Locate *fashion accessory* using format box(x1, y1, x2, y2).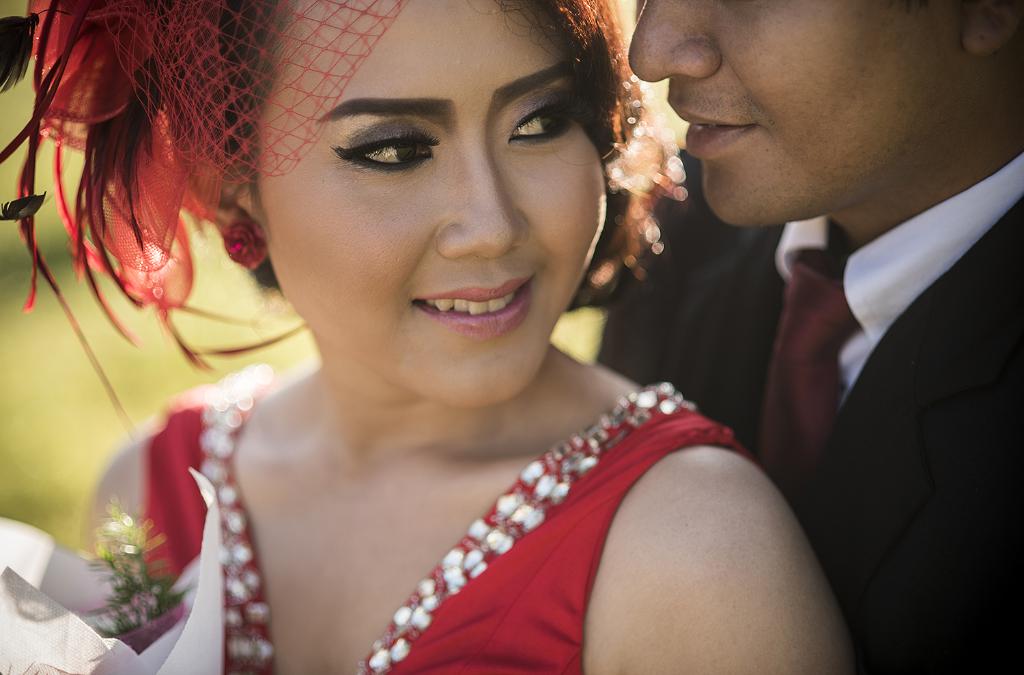
box(217, 216, 267, 270).
